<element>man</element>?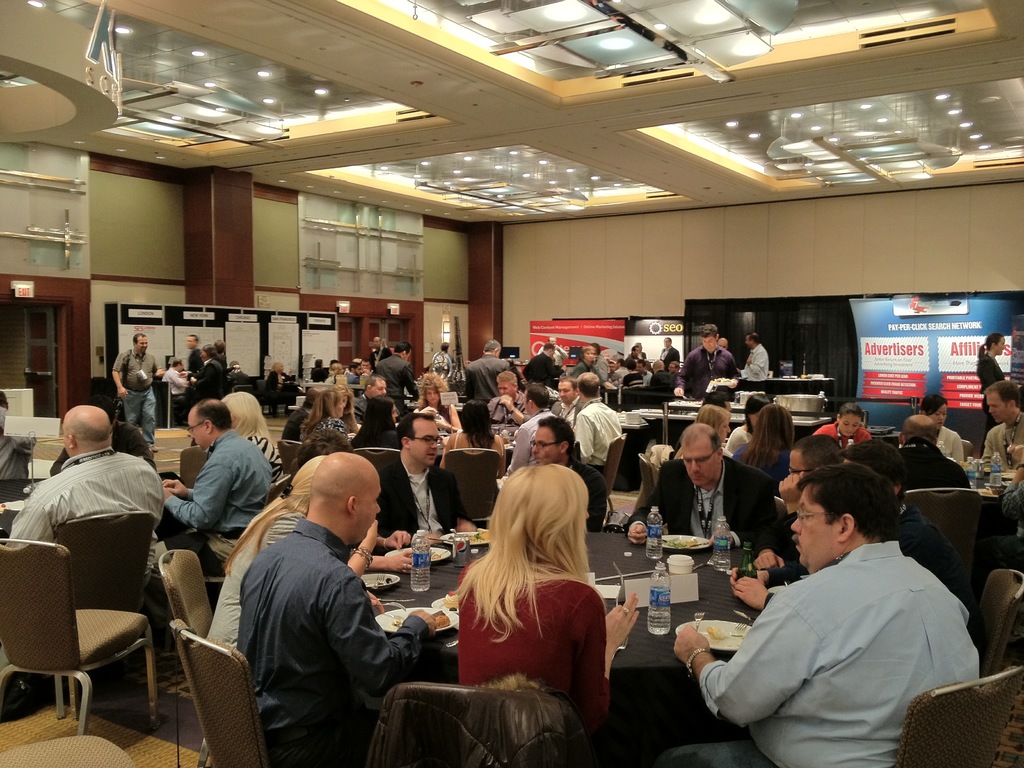
<box>377,408,479,548</box>
